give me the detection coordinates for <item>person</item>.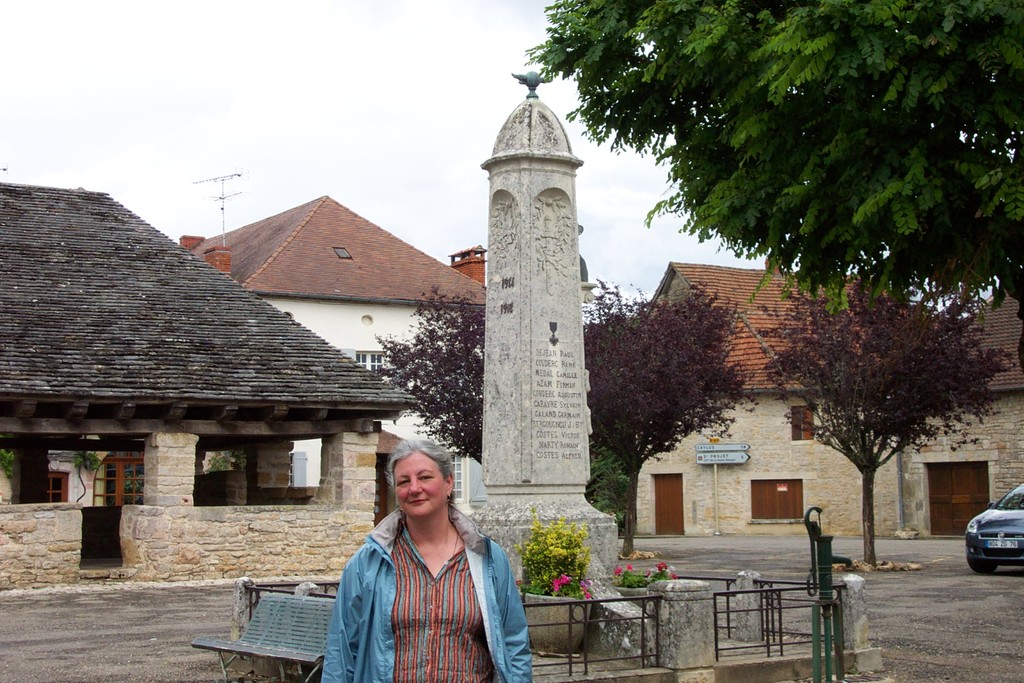
locate(339, 434, 521, 682).
